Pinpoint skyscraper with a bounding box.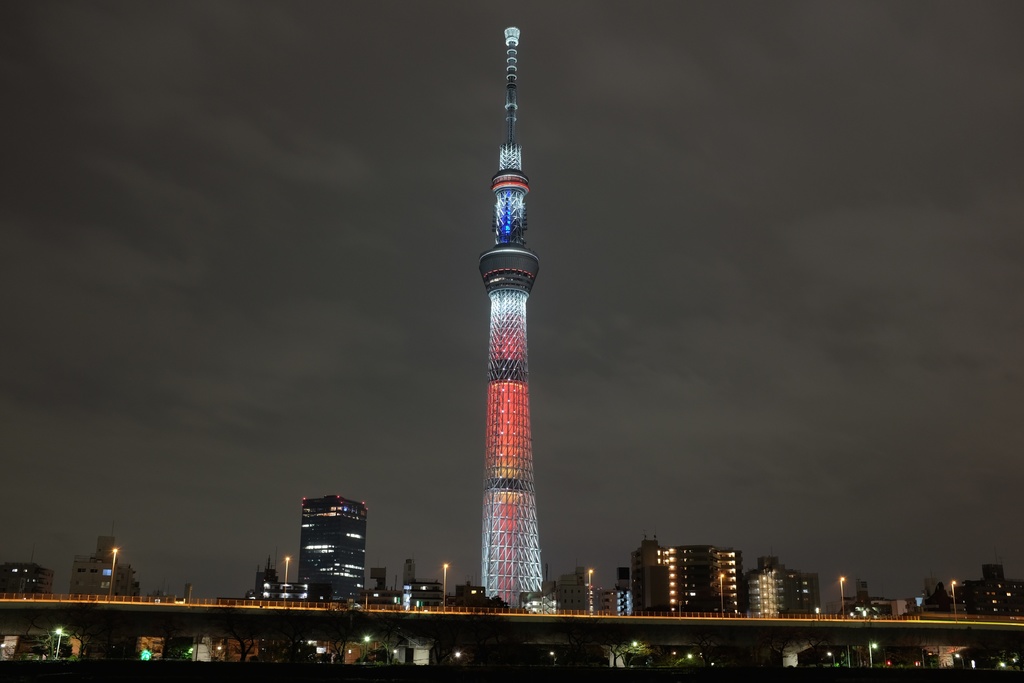
pyautogui.locateOnScreen(918, 583, 968, 618).
